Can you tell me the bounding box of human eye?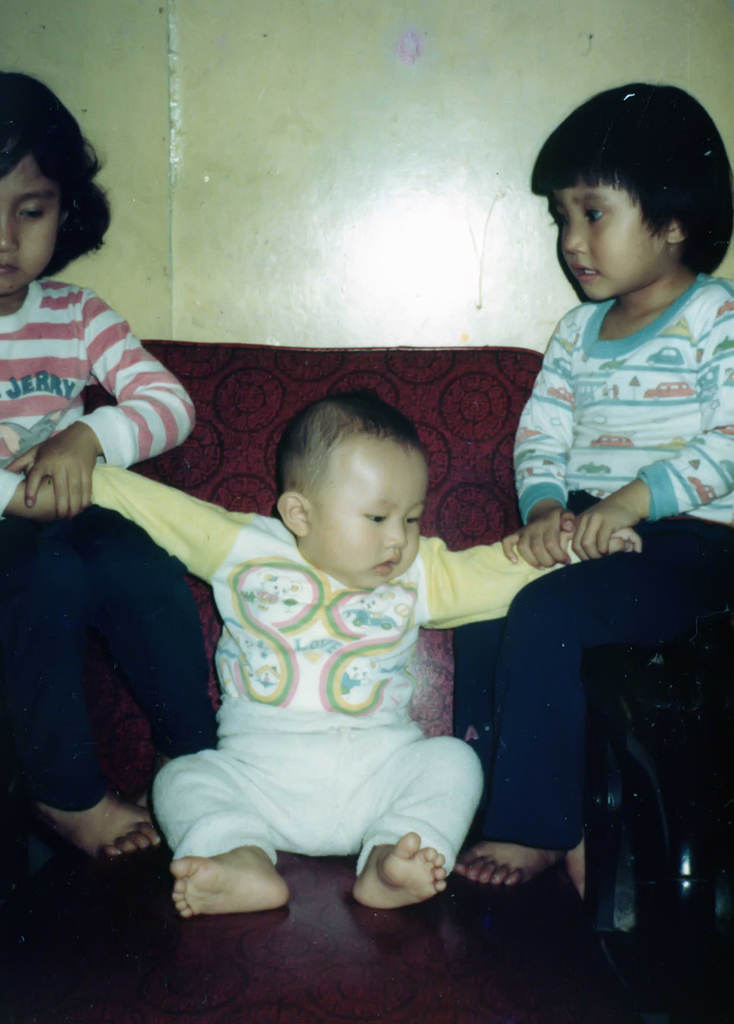
582 204 608 228.
